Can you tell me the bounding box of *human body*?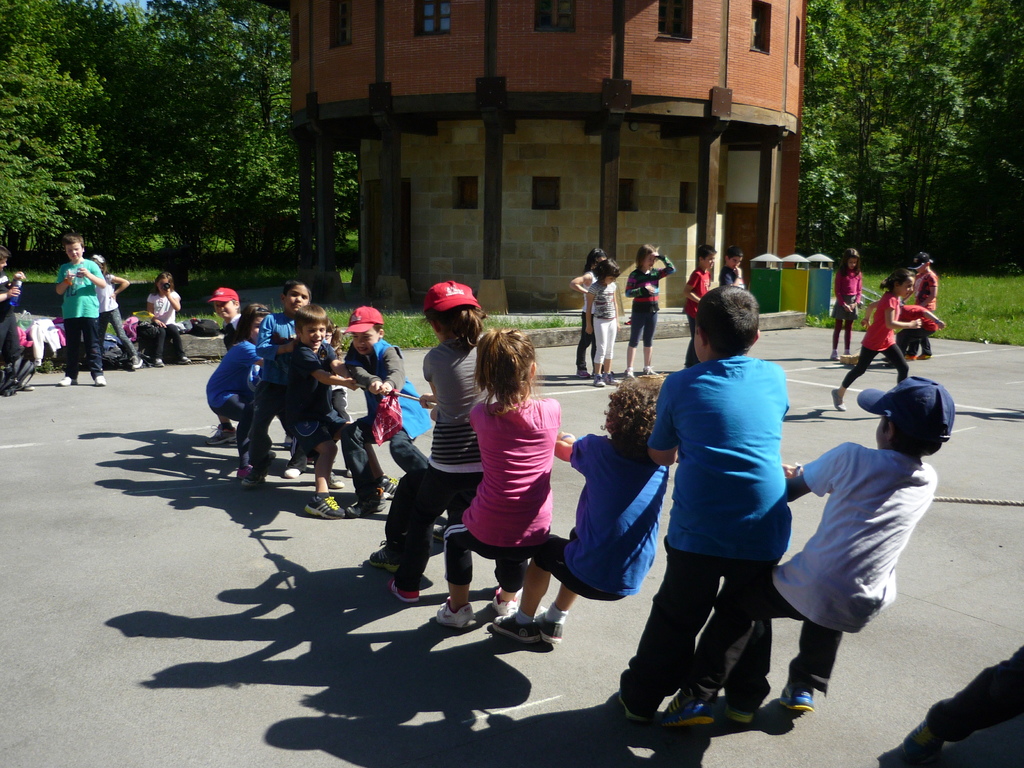
[0,268,31,393].
